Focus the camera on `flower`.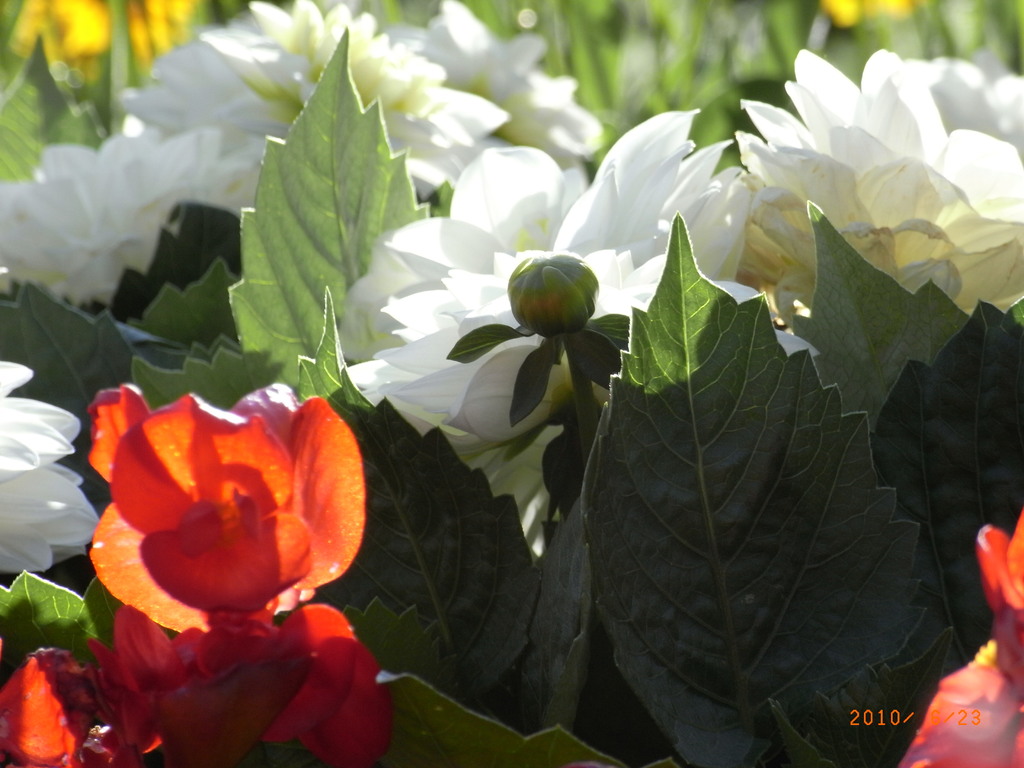
Focus region: pyautogui.locateOnScreen(711, 46, 1023, 304).
